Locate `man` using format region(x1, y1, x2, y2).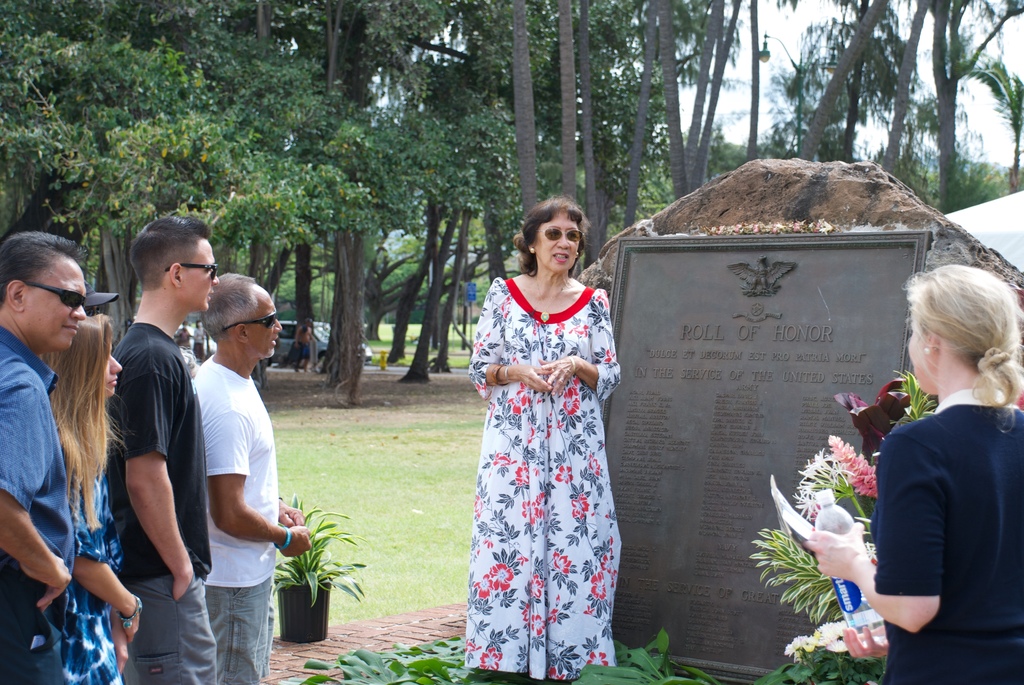
region(194, 276, 311, 684).
